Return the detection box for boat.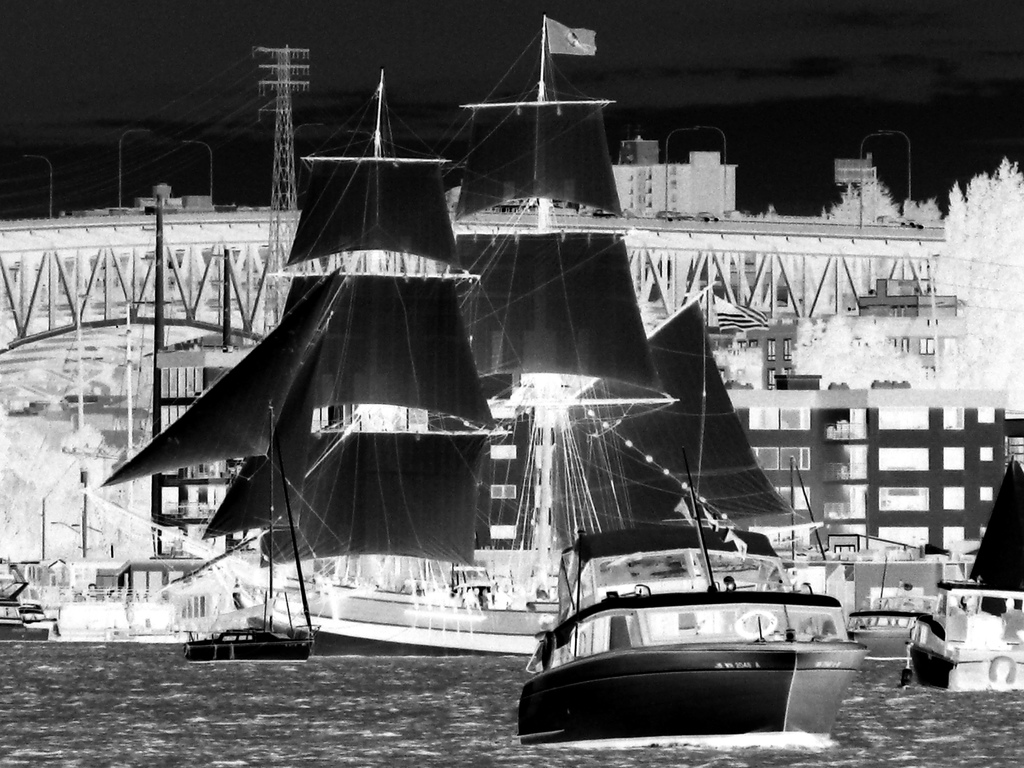
rect(504, 493, 915, 741).
